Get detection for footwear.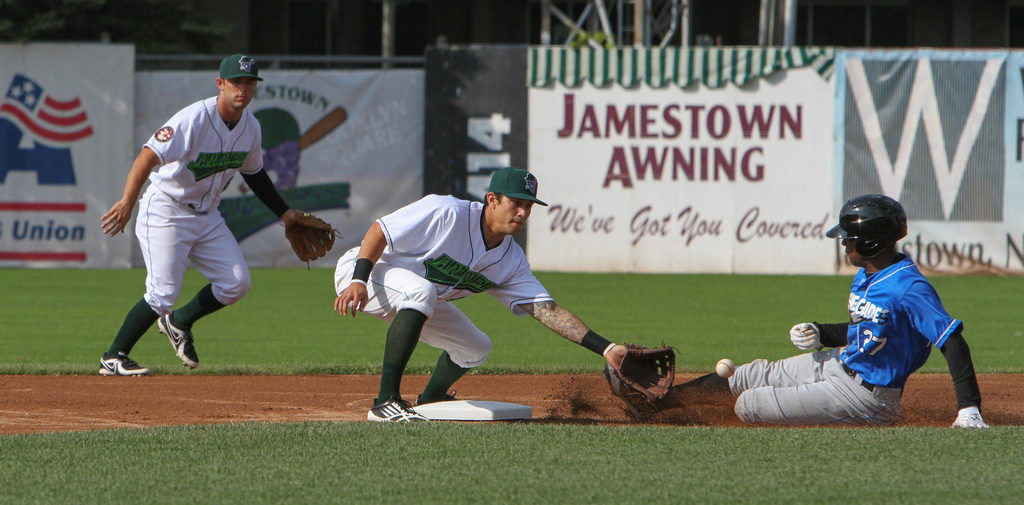
Detection: <region>601, 363, 653, 424</region>.
